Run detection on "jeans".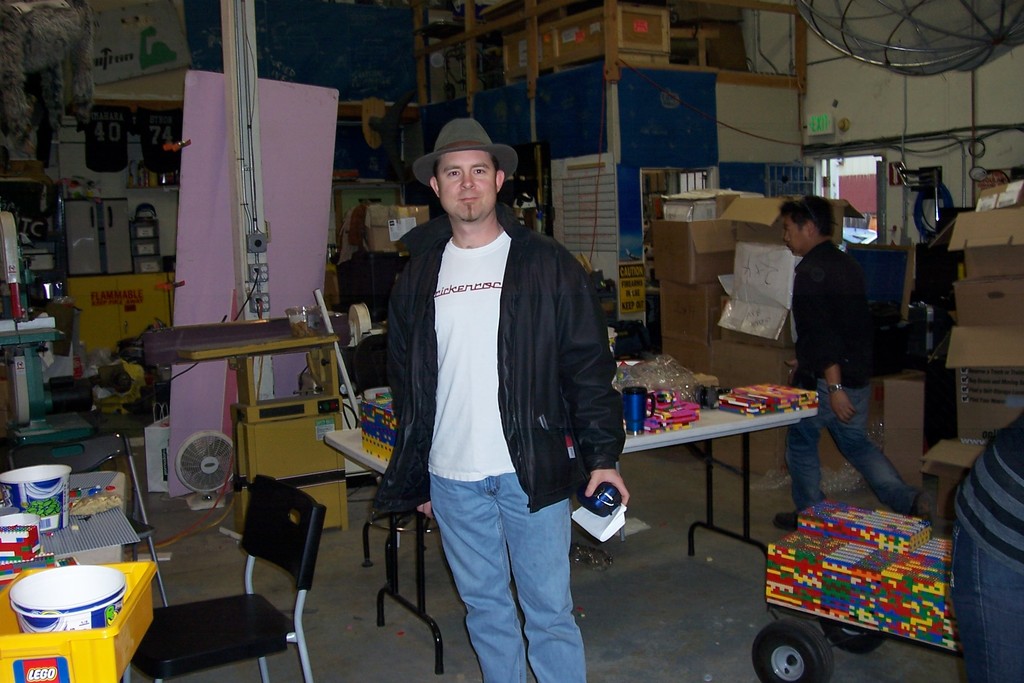
Result: pyautogui.locateOnScreen(785, 384, 919, 518).
